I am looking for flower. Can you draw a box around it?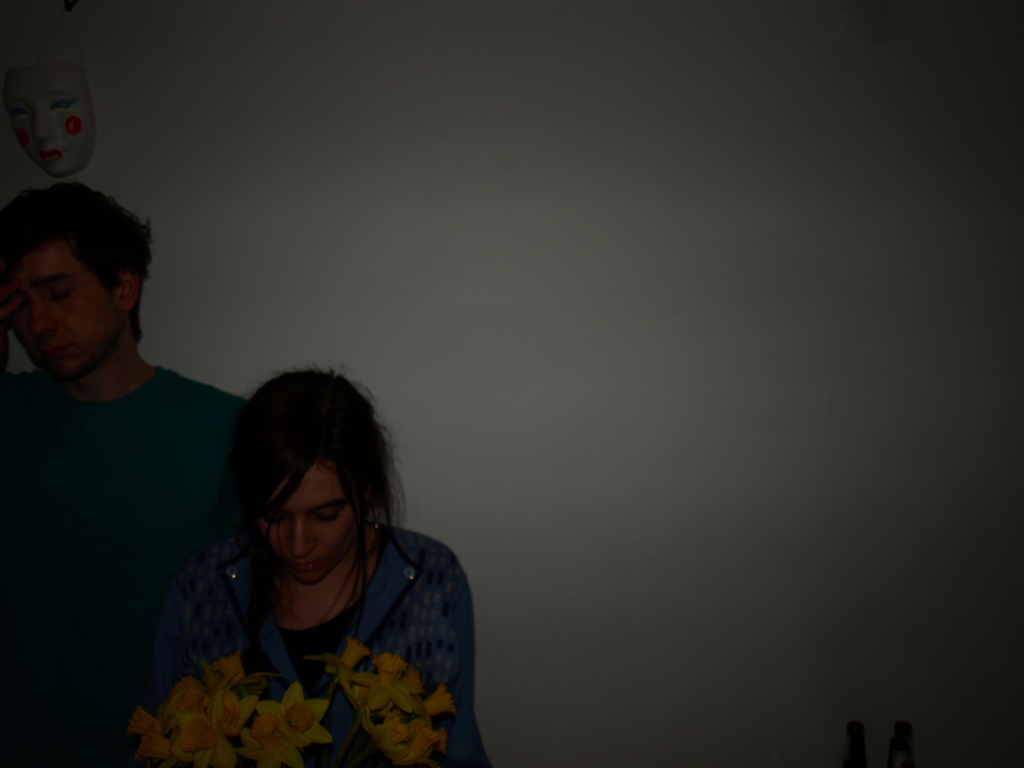
Sure, the bounding box is {"left": 256, "top": 682, "right": 329, "bottom": 742}.
